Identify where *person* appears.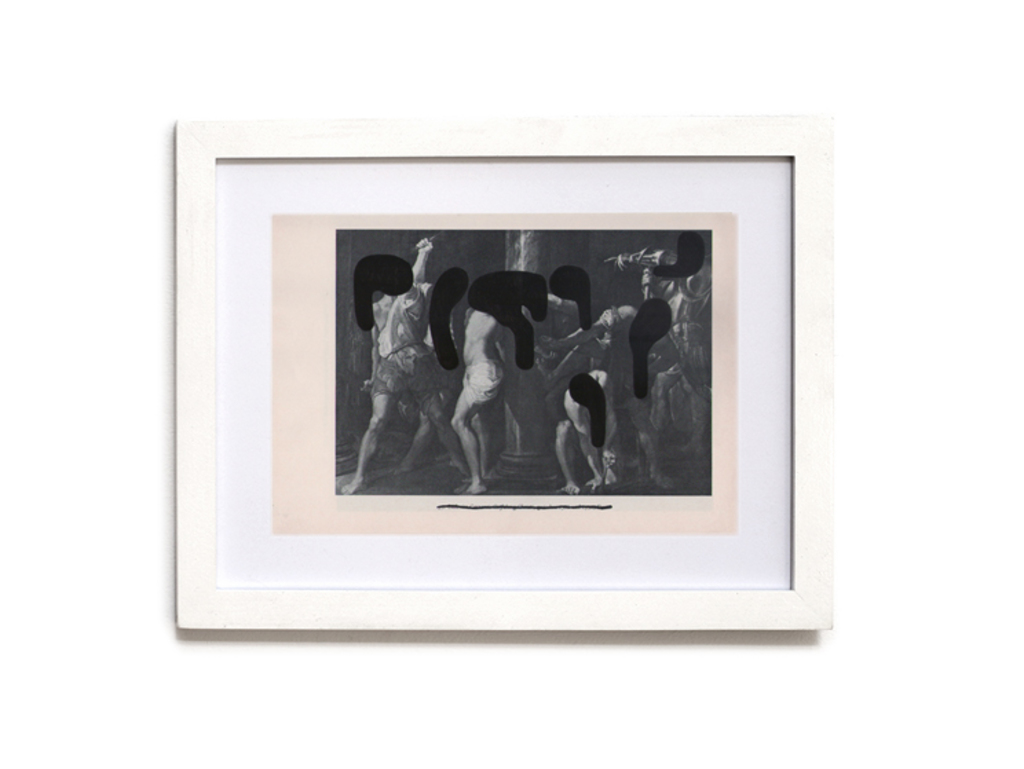
Appears at BBox(340, 237, 709, 495).
